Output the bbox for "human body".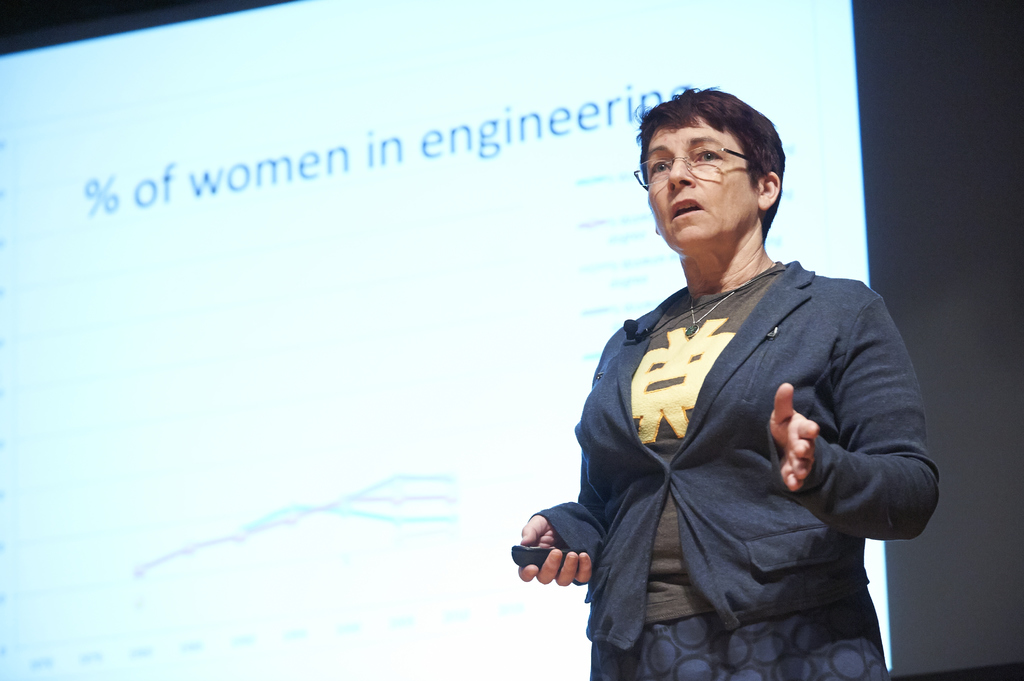
l=525, t=88, r=943, b=680.
